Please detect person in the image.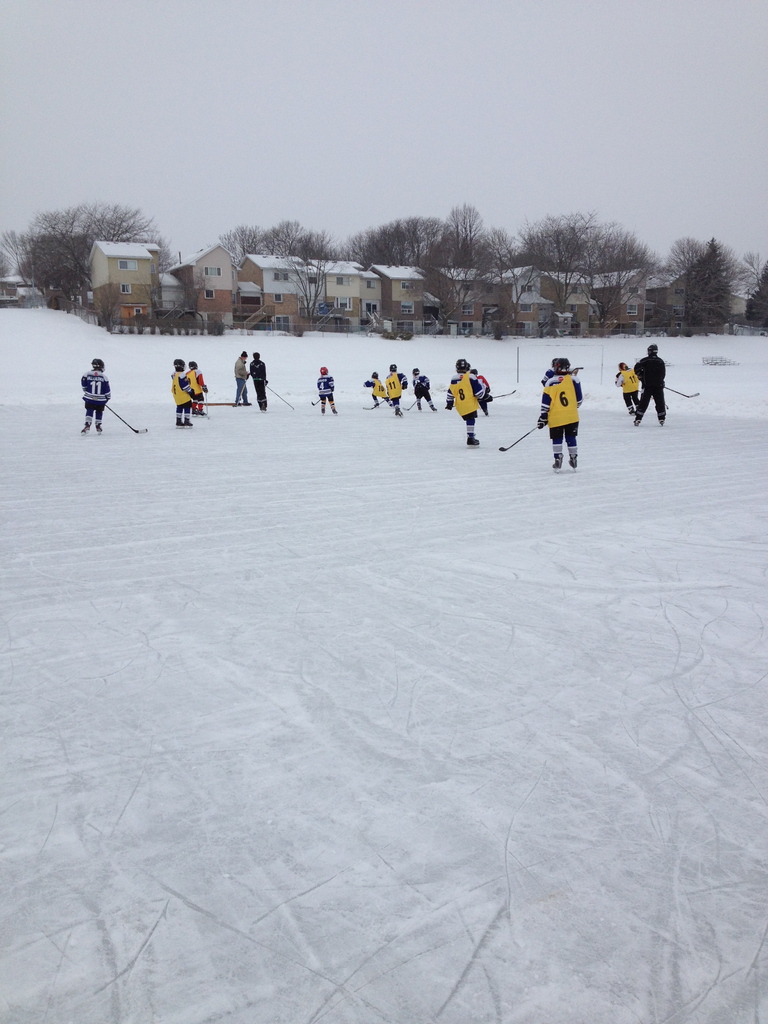
[364, 367, 387, 412].
